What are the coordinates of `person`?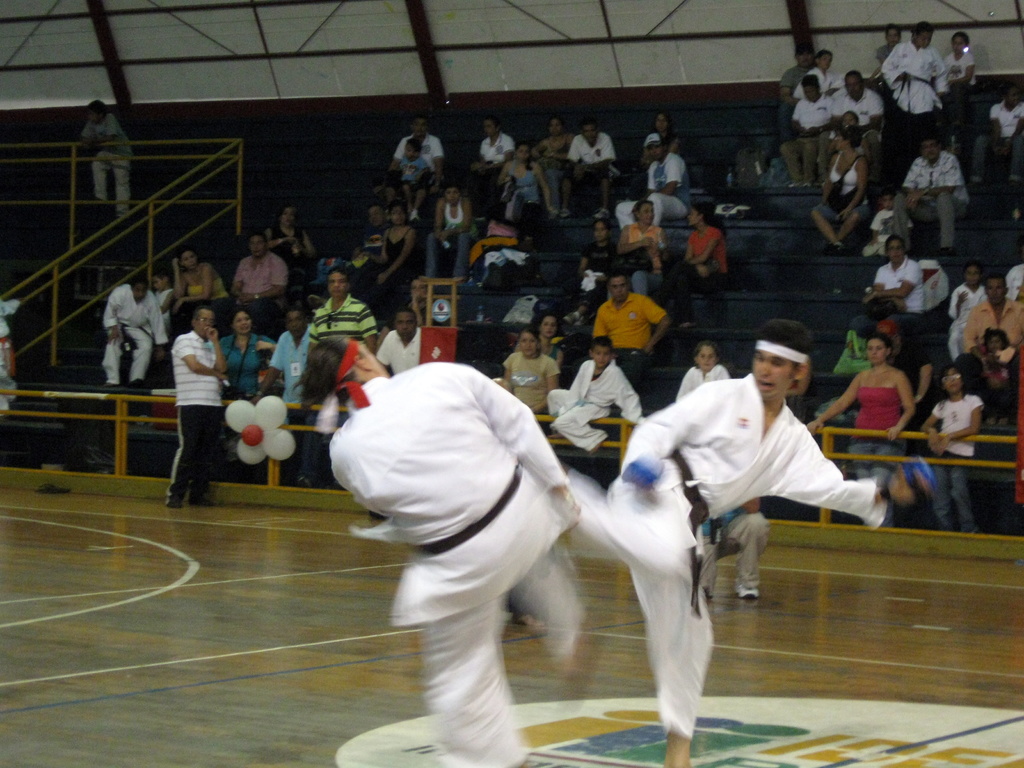
select_region(881, 20, 944, 116).
